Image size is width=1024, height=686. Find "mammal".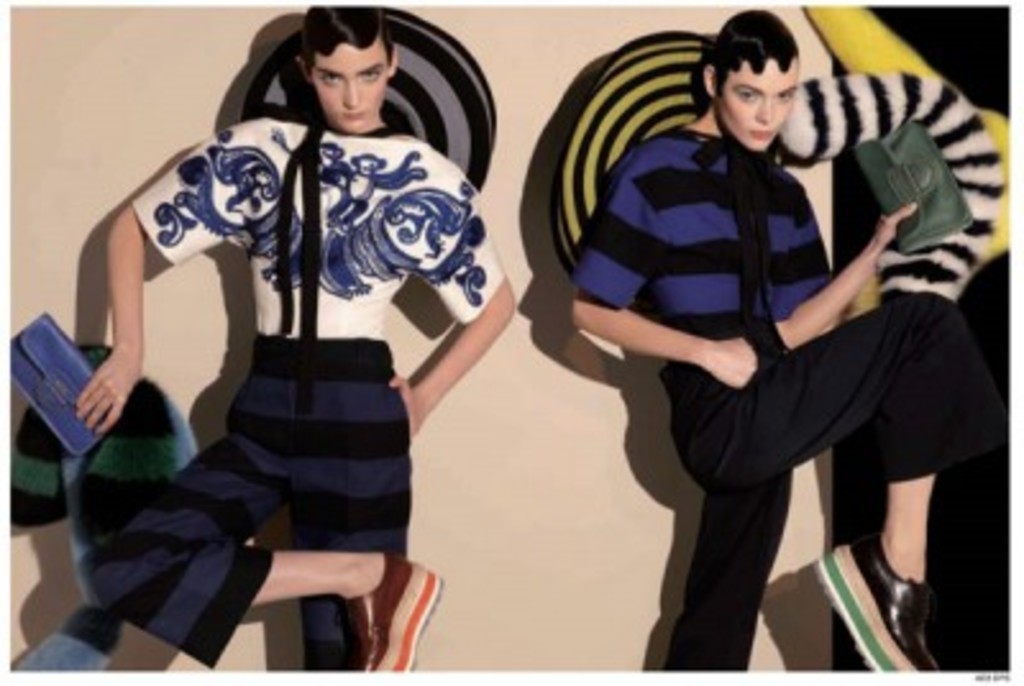
detection(568, 5, 1006, 668).
